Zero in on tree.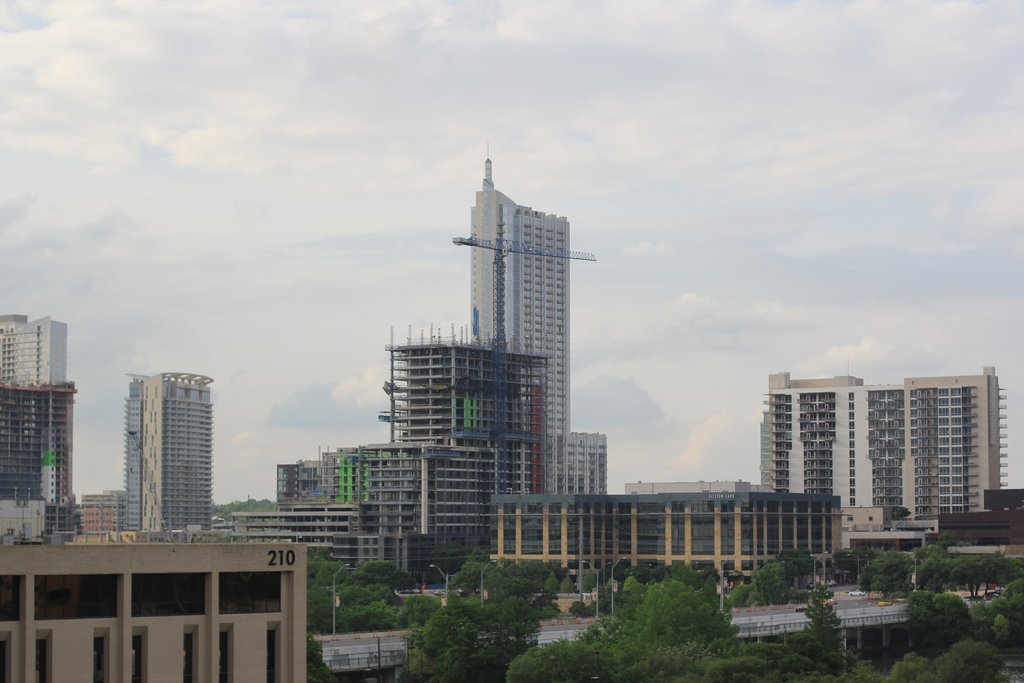
Zeroed in: (798,580,846,682).
